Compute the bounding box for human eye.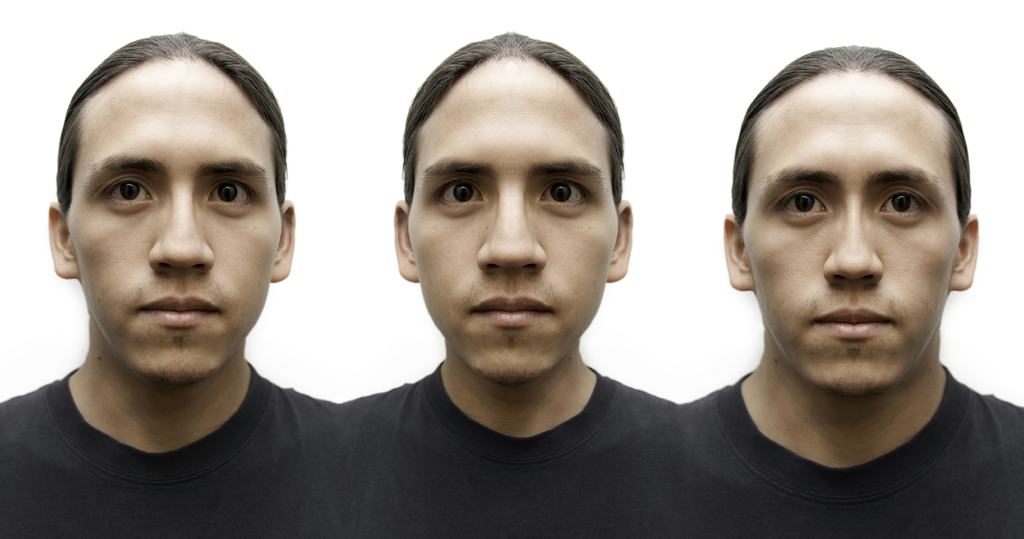
<bbox>203, 173, 253, 214</bbox>.
